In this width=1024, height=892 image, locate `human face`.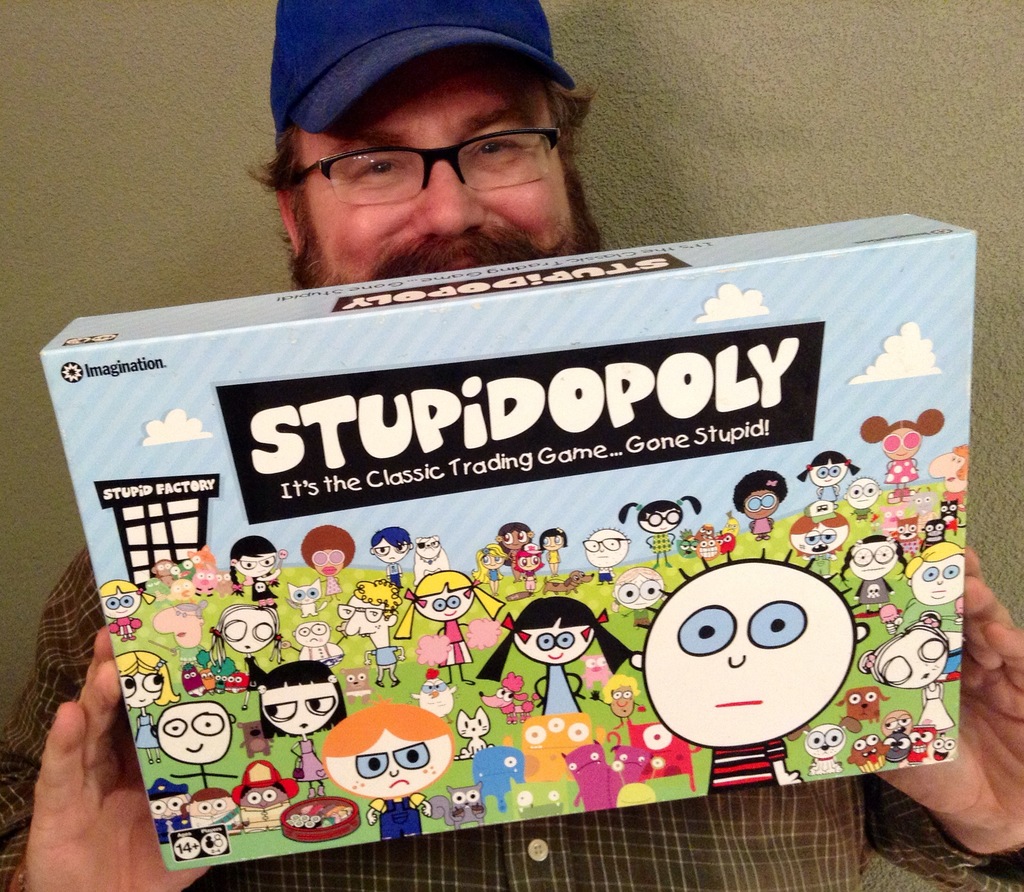
Bounding box: locate(344, 594, 384, 633).
